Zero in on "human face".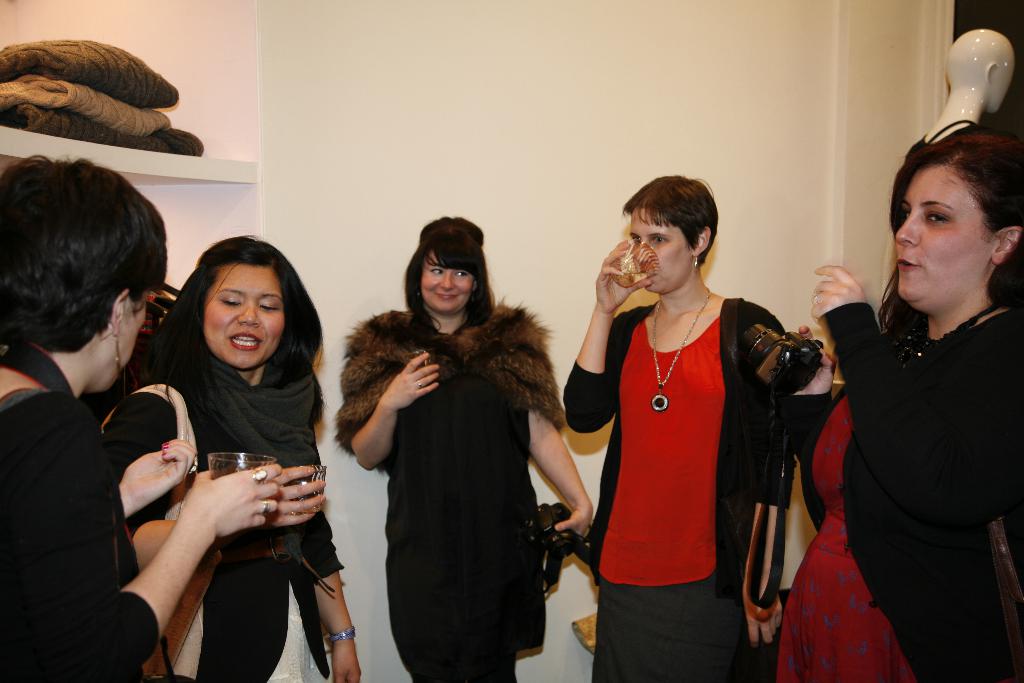
Zeroed in: pyautogui.locateOnScreen(196, 260, 291, 375).
